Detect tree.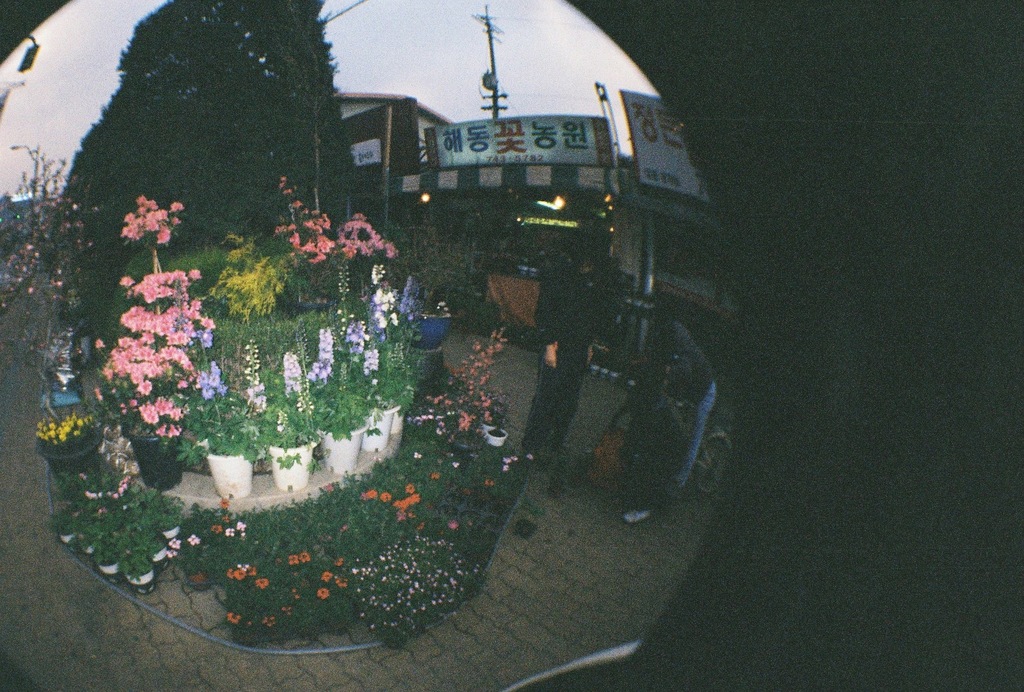
Detected at 55,0,356,343.
